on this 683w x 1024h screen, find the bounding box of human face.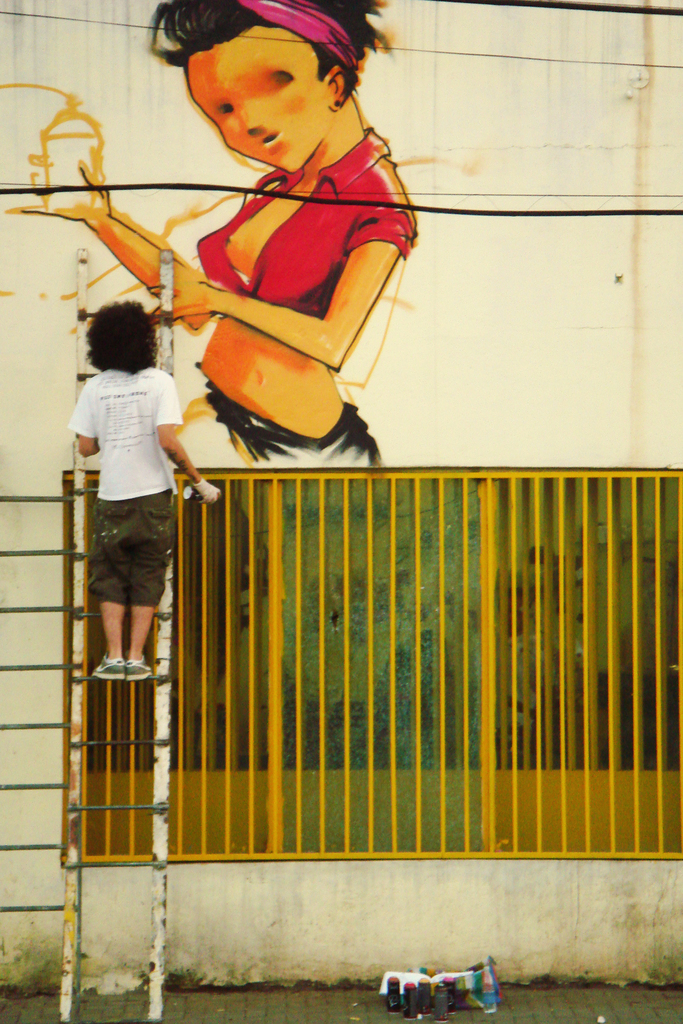
Bounding box: 182/17/338/176.
